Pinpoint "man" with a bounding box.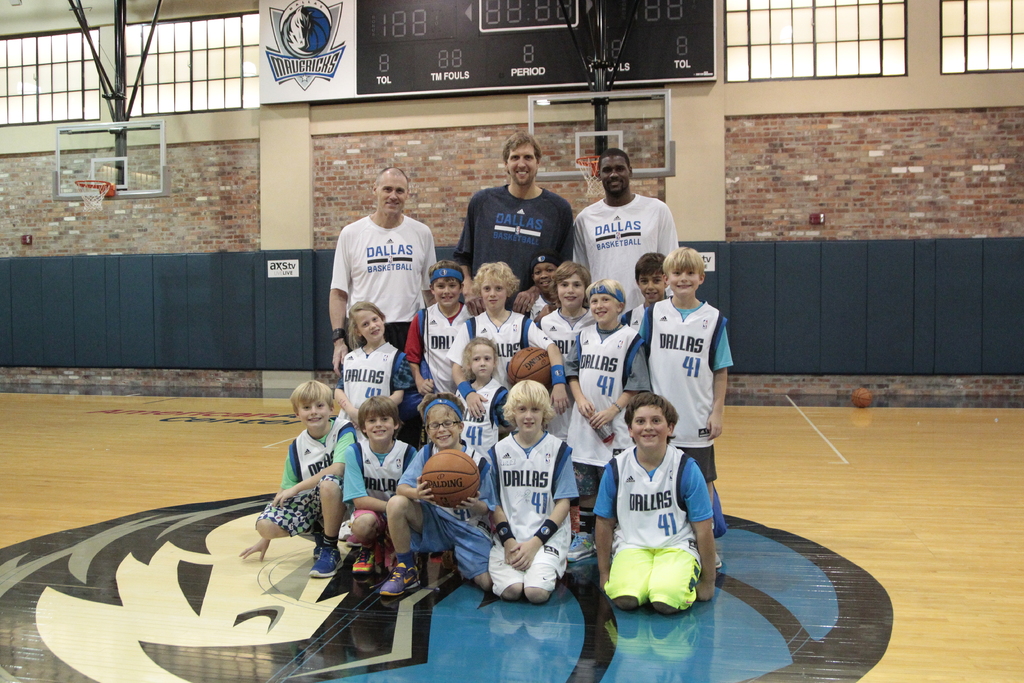
Rect(577, 149, 696, 315).
